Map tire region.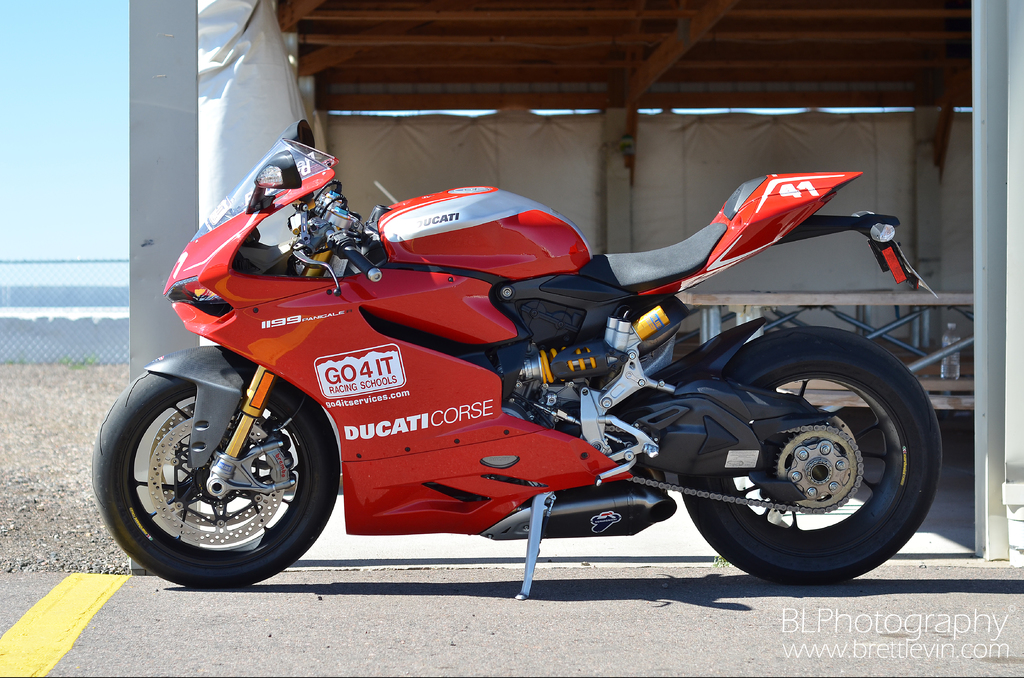
Mapped to Rect(91, 344, 355, 590).
